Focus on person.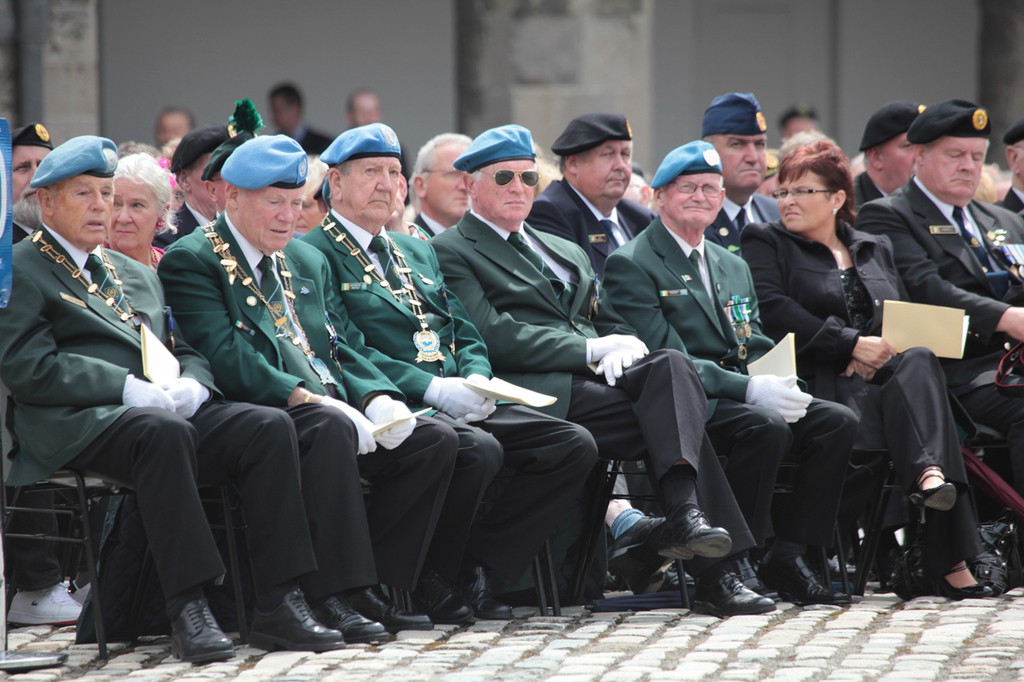
Focused at select_region(847, 100, 931, 223).
